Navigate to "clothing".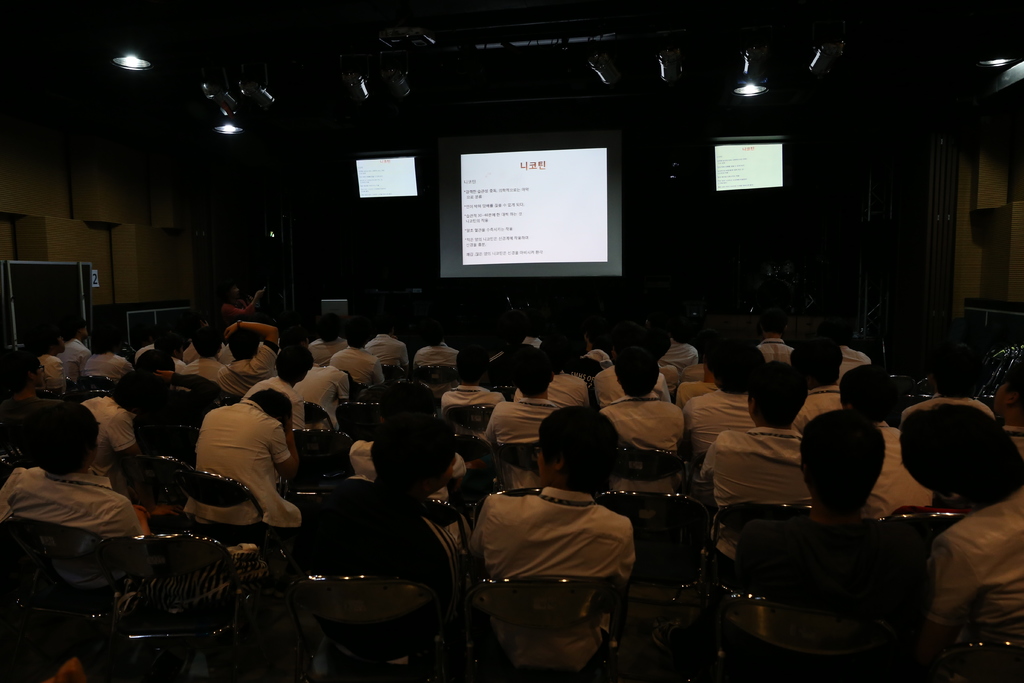
Navigation target: box=[756, 331, 793, 368].
